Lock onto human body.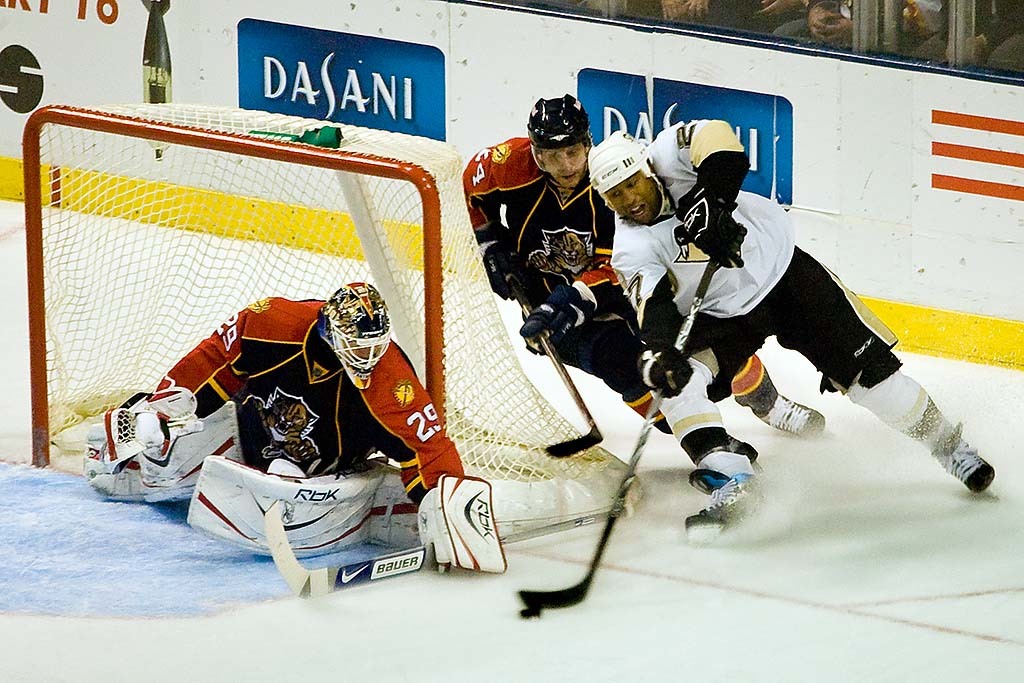
Locked: <bbox>75, 284, 502, 577</bbox>.
